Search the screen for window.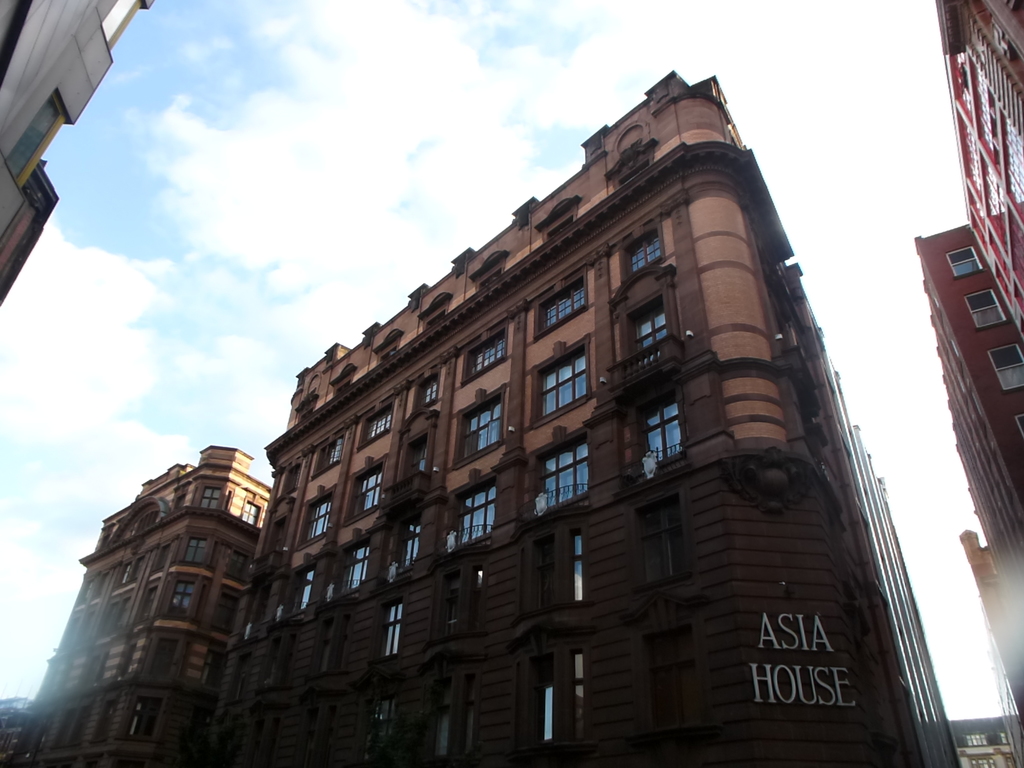
Found at pyautogui.locateOnScreen(430, 564, 479, 641).
